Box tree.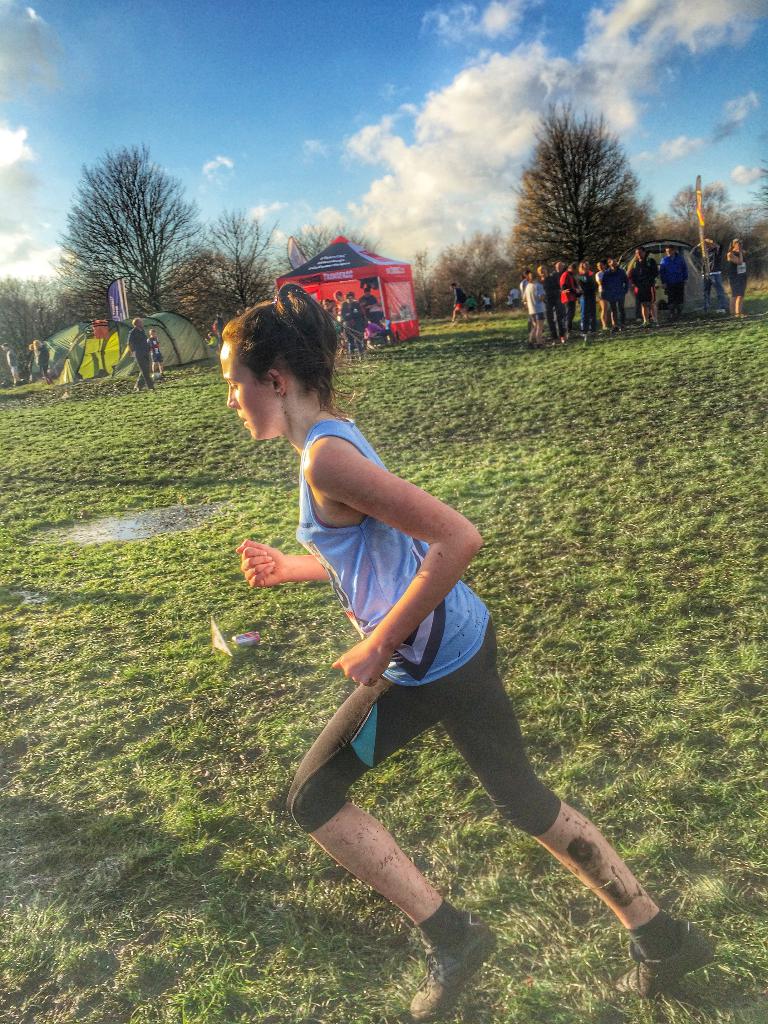
detection(174, 209, 289, 344).
